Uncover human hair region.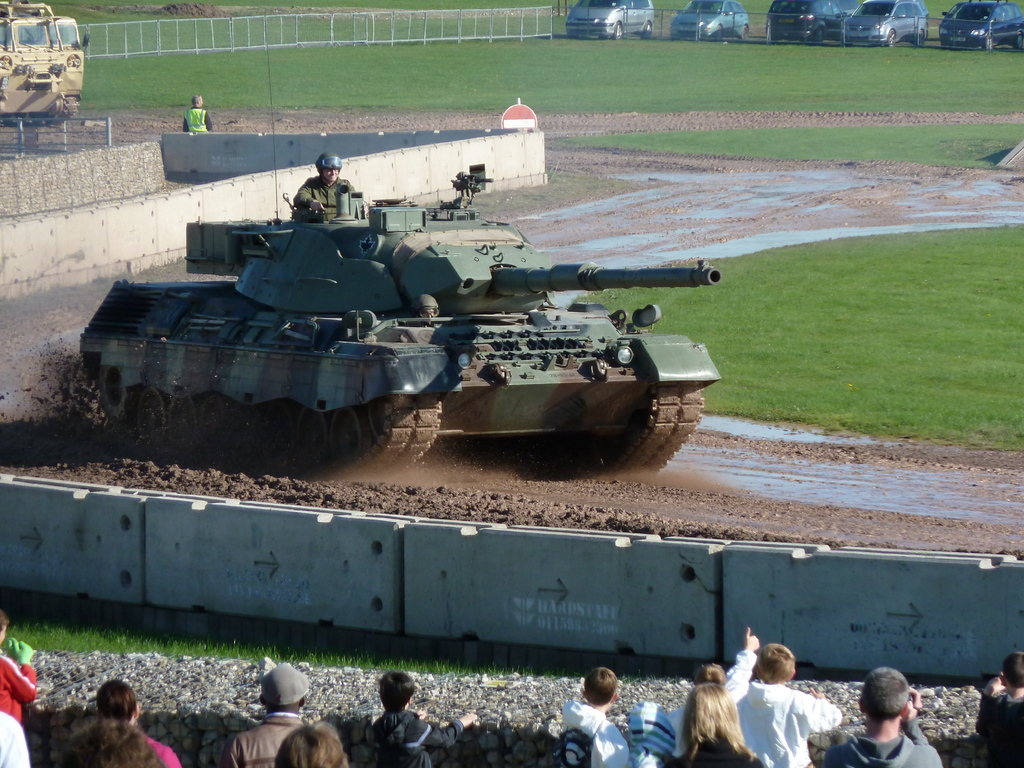
Uncovered: BBox(191, 93, 200, 106).
